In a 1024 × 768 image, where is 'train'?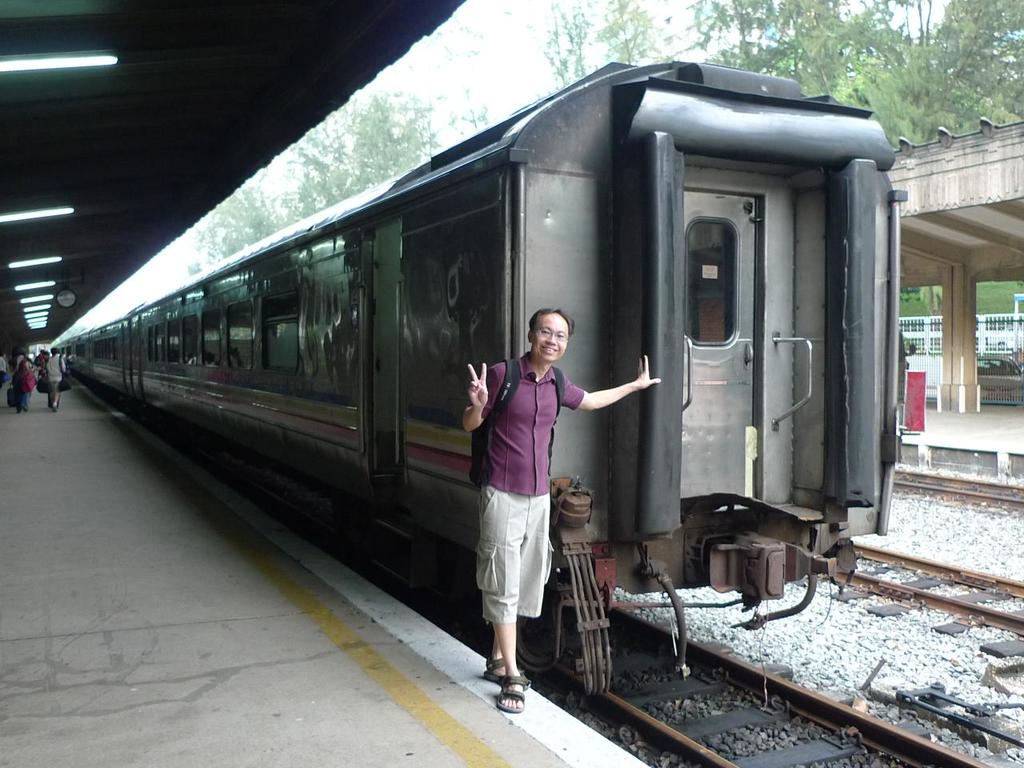
pyautogui.locateOnScreen(54, 58, 905, 692).
